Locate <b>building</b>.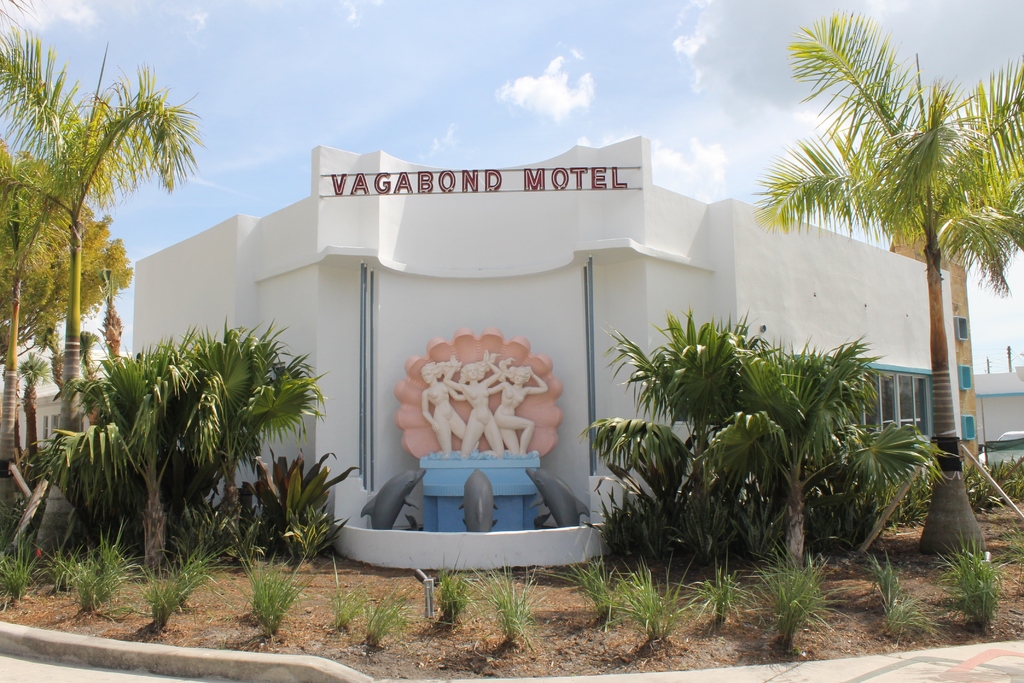
Bounding box: pyautogui.locateOnScreen(0, 147, 1023, 570).
